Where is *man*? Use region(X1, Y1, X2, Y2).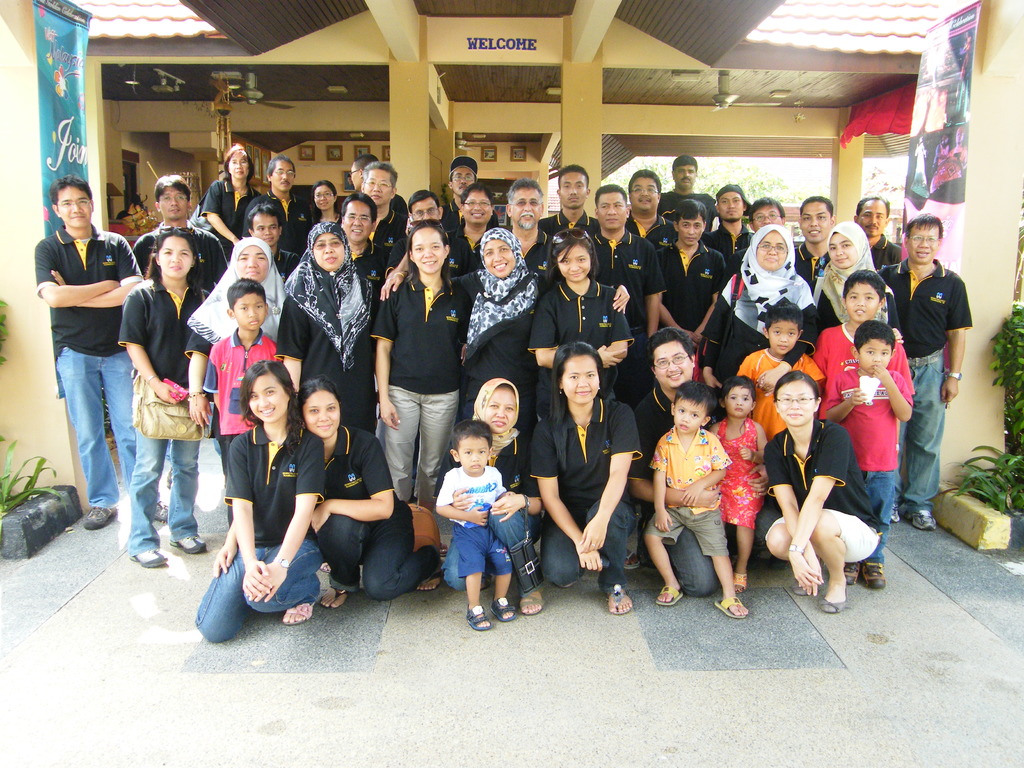
region(29, 172, 141, 538).
